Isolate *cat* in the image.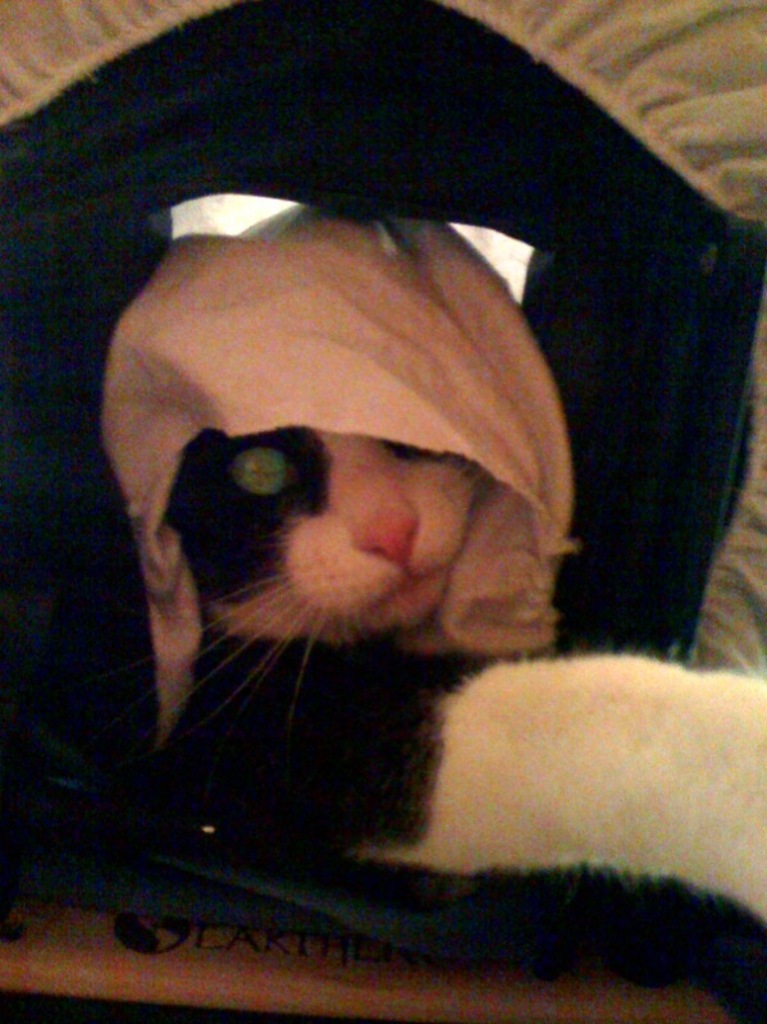
Isolated region: <bbox>163, 430, 766, 902</bbox>.
